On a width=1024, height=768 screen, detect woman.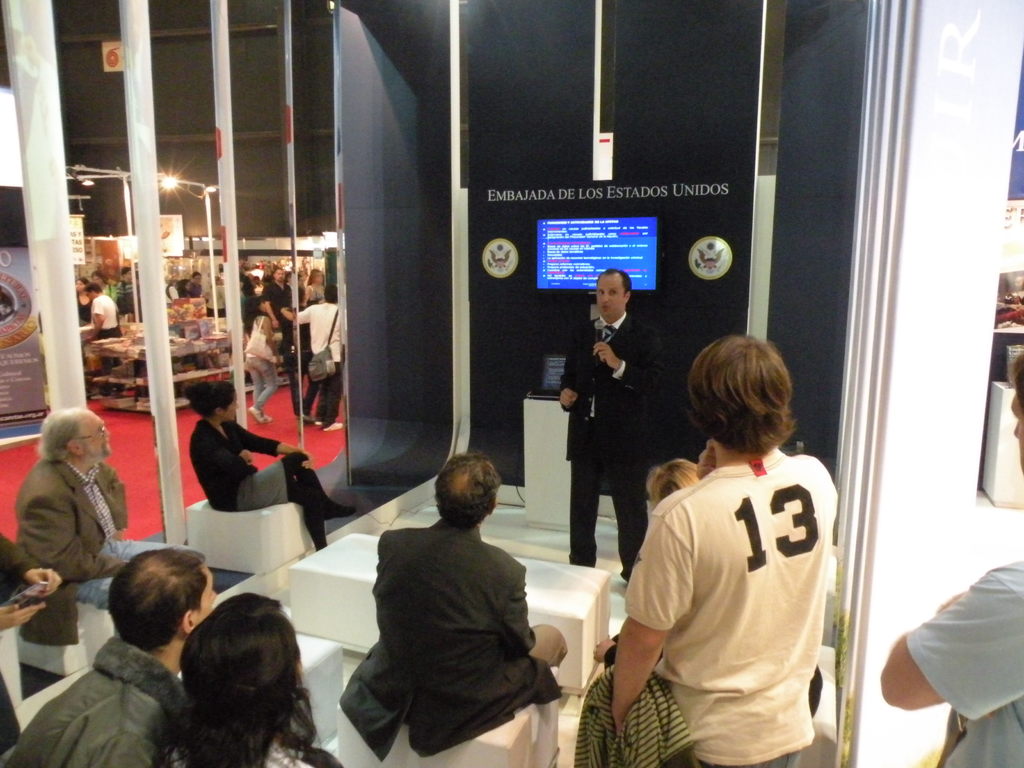
select_region(591, 462, 831, 712).
